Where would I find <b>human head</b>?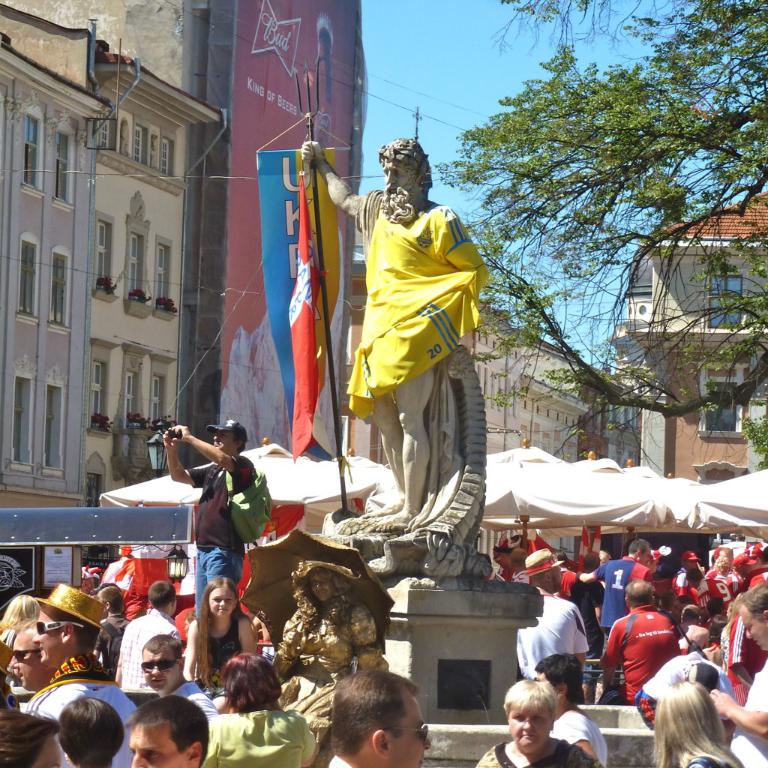
At <bbox>140, 635, 187, 692</bbox>.
